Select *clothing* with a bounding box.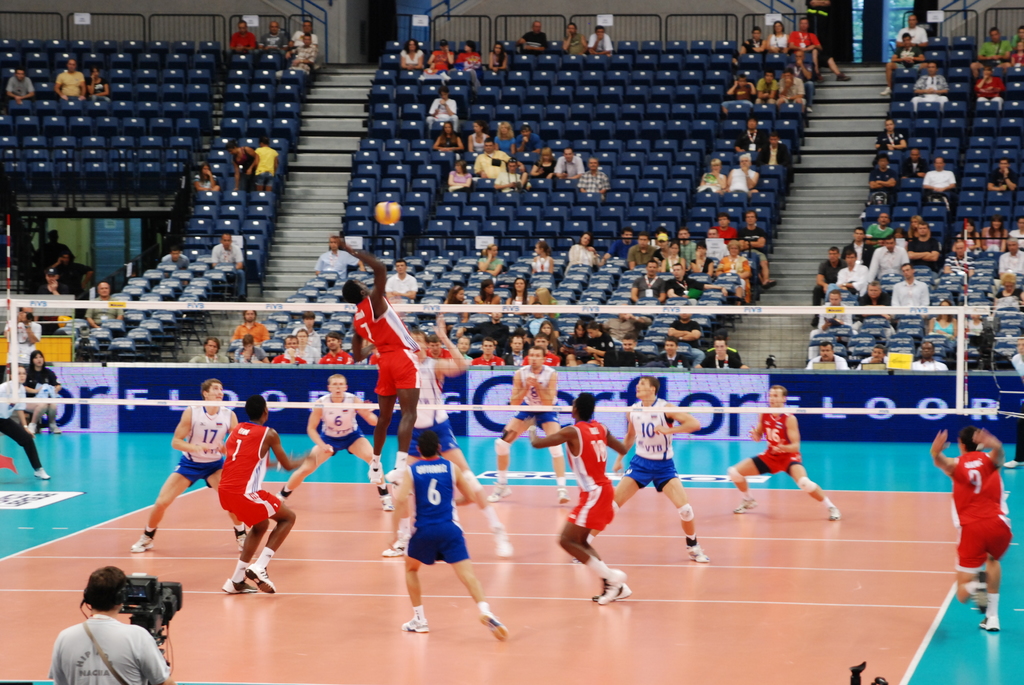
region(526, 350, 554, 365).
